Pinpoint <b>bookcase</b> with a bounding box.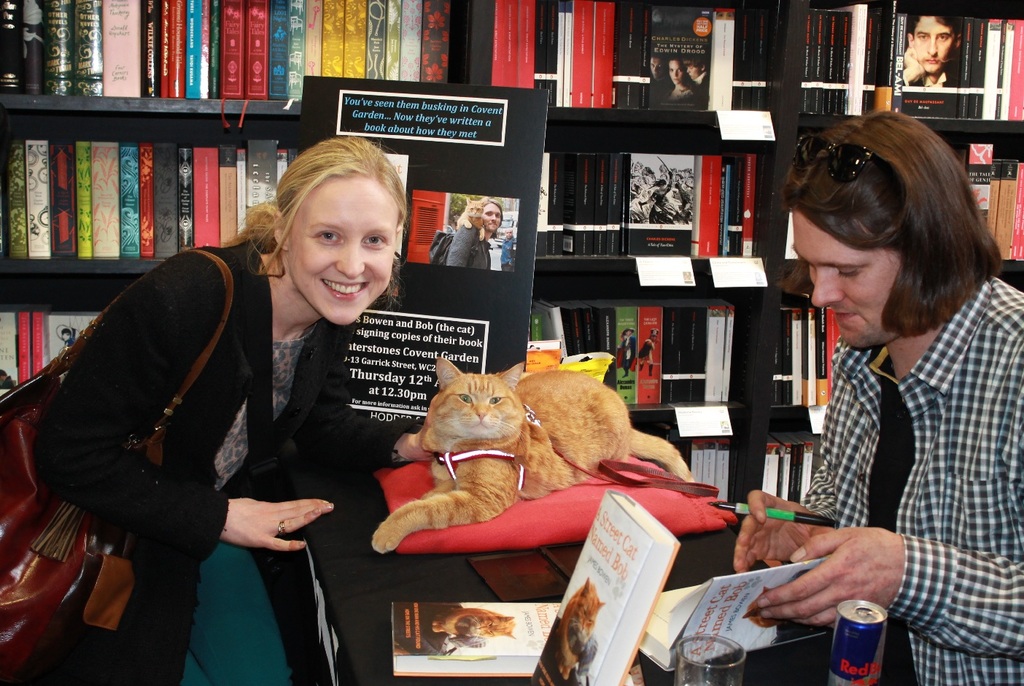
<box>0,0,1023,497</box>.
